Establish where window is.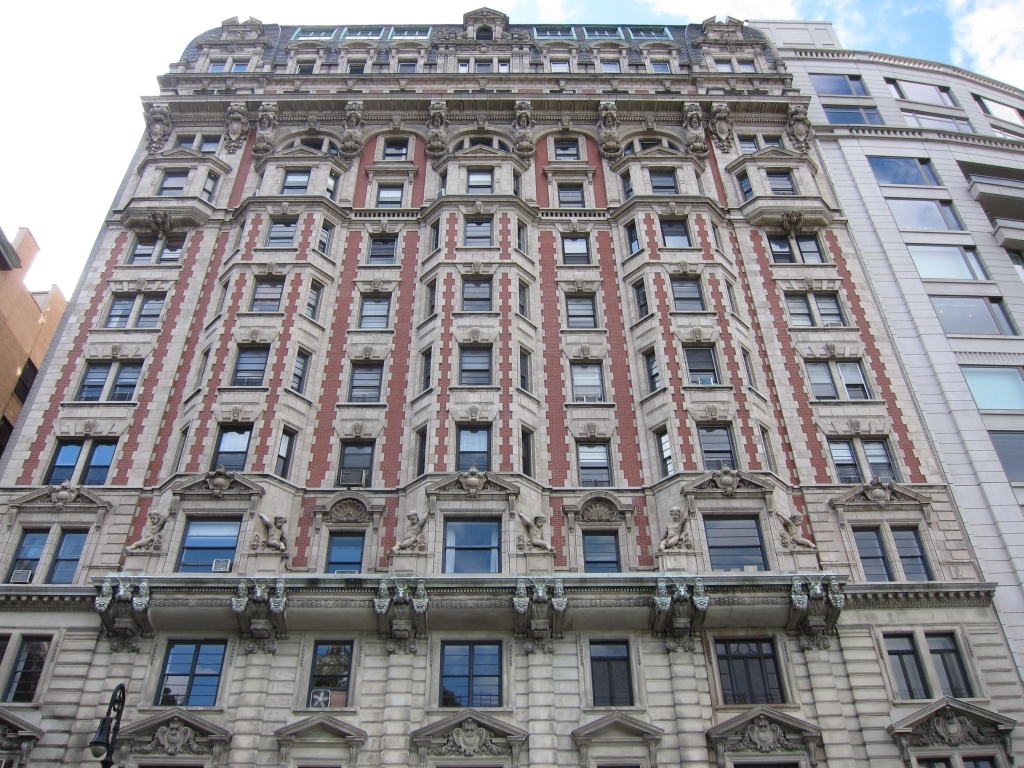
Established at 927, 297, 1017, 341.
